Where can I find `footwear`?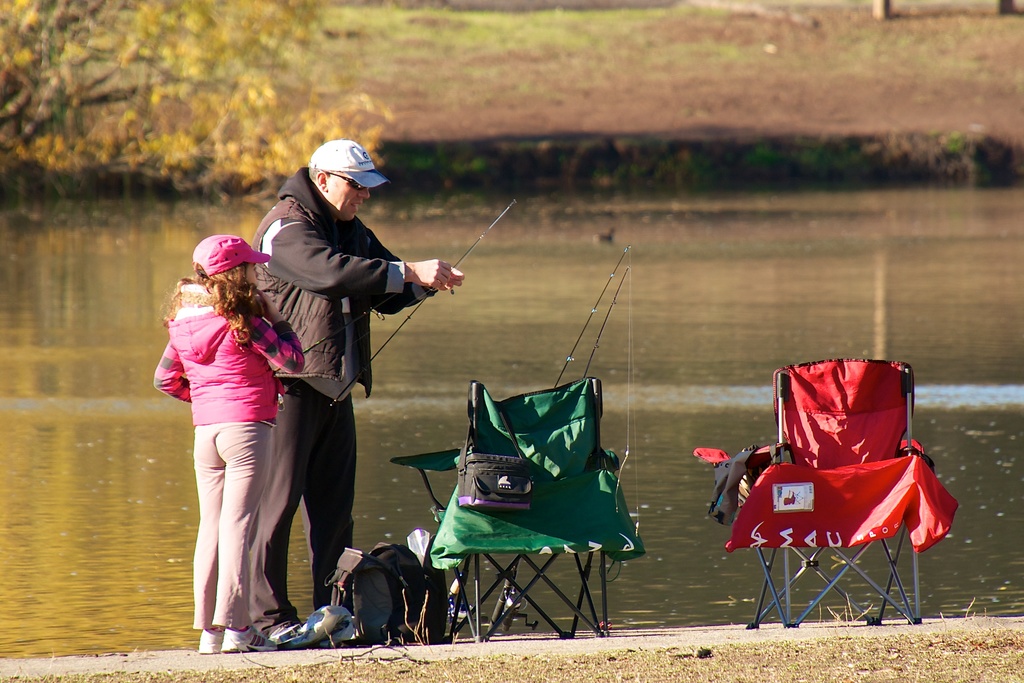
You can find it at select_region(196, 625, 225, 654).
